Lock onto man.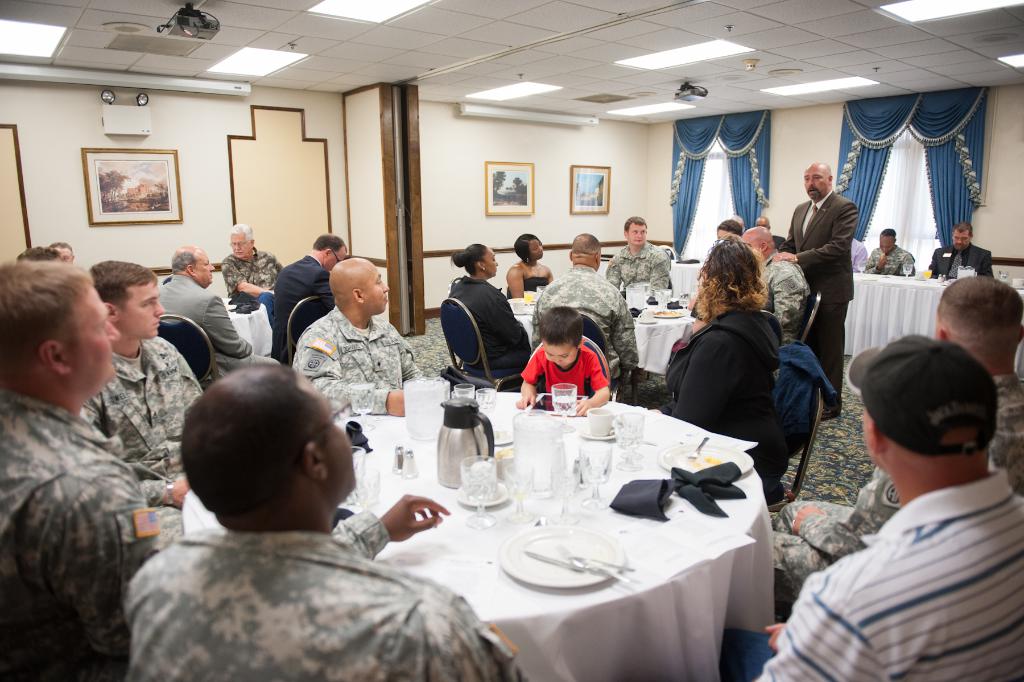
Locked: left=216, top=220, right=287, bottom=297.
